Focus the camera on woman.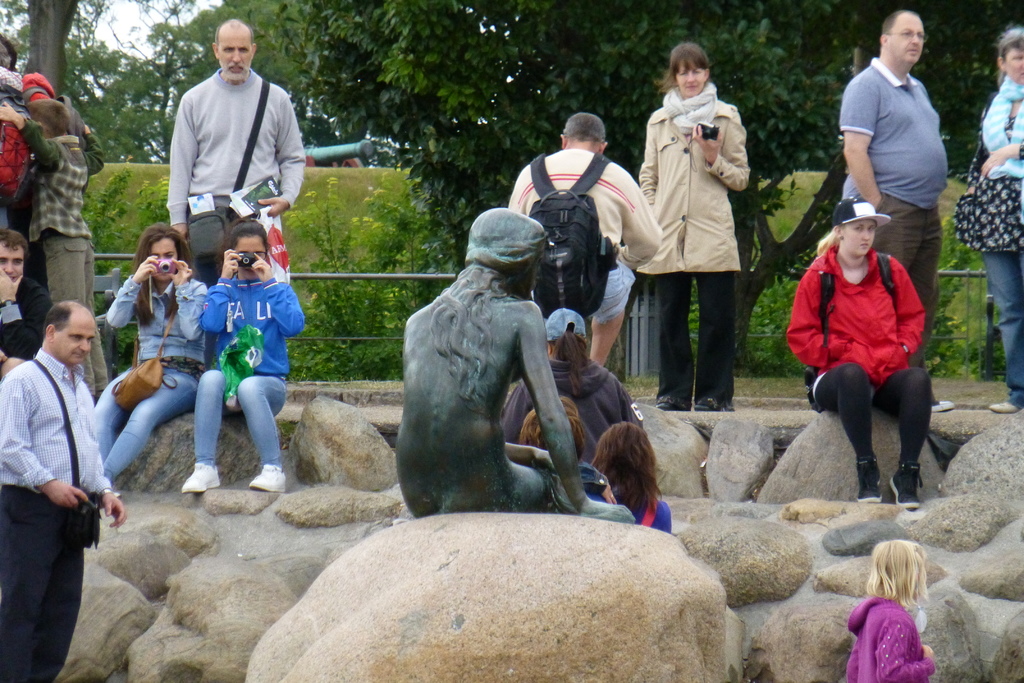
Focus region: l=786, t=194, r=935, b=514.
